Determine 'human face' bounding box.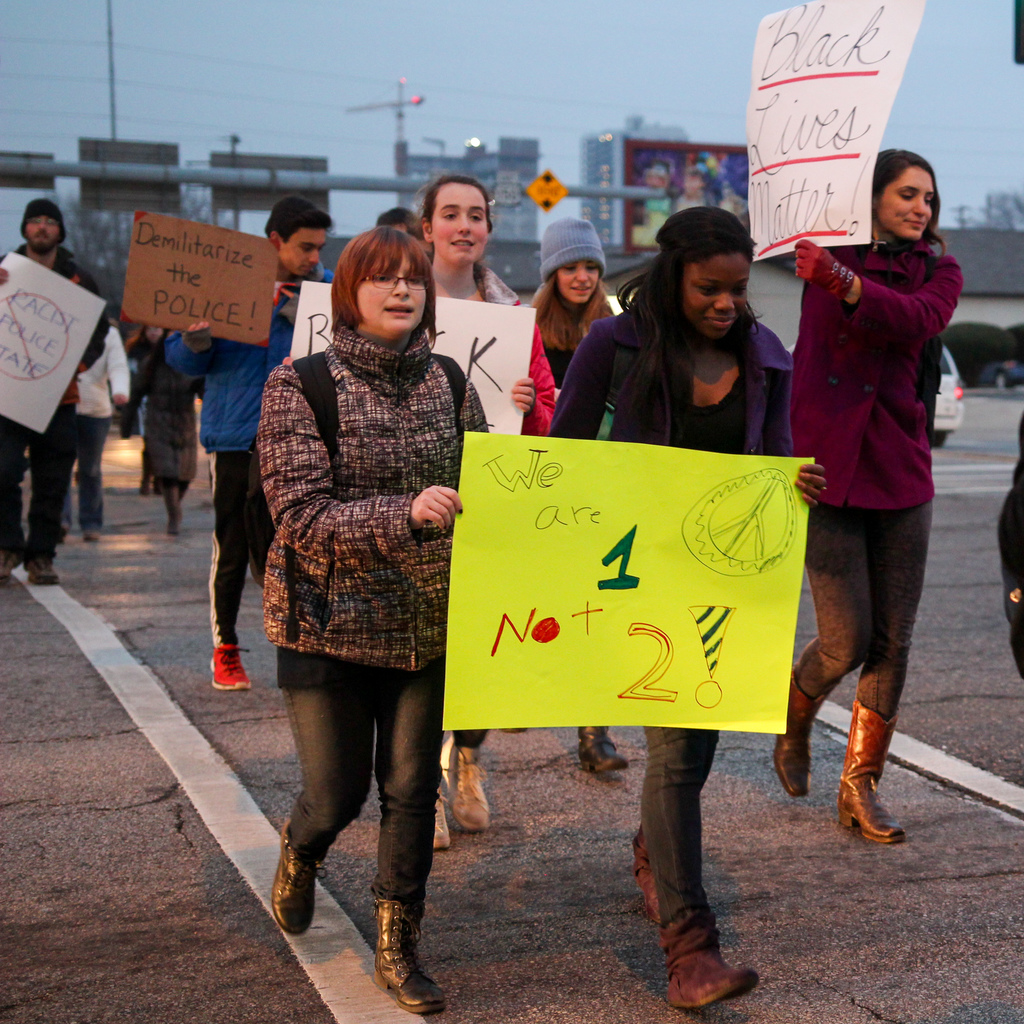
Determined: [x1=362, y1=257, x2=428, y2=333].
